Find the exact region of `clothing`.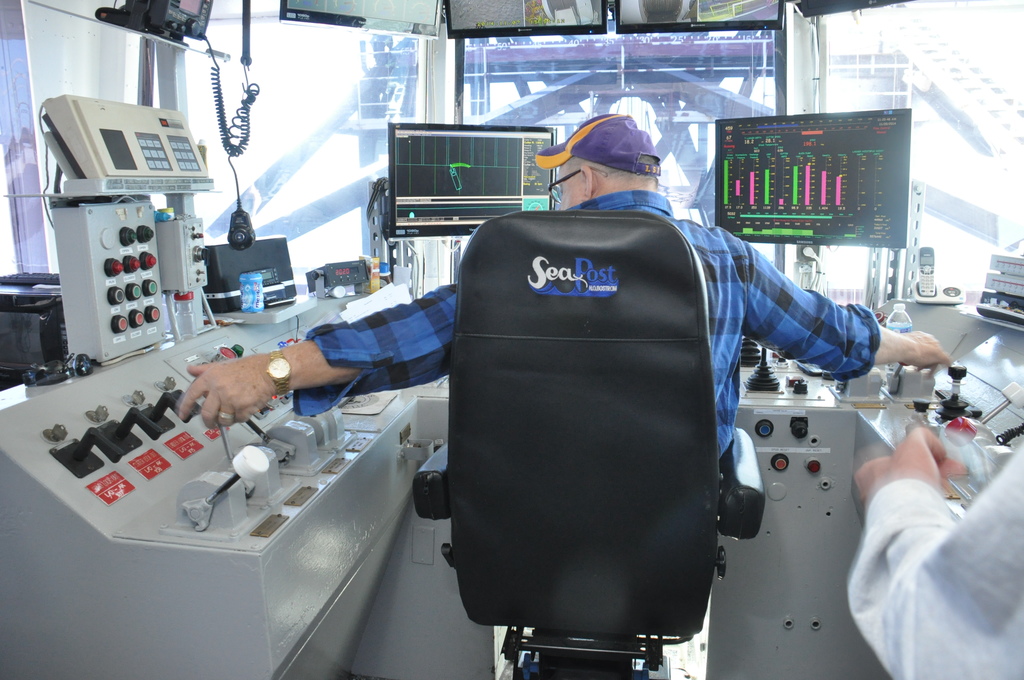
Exact region: x1=291, y1=191, x2=879, y2=467.
